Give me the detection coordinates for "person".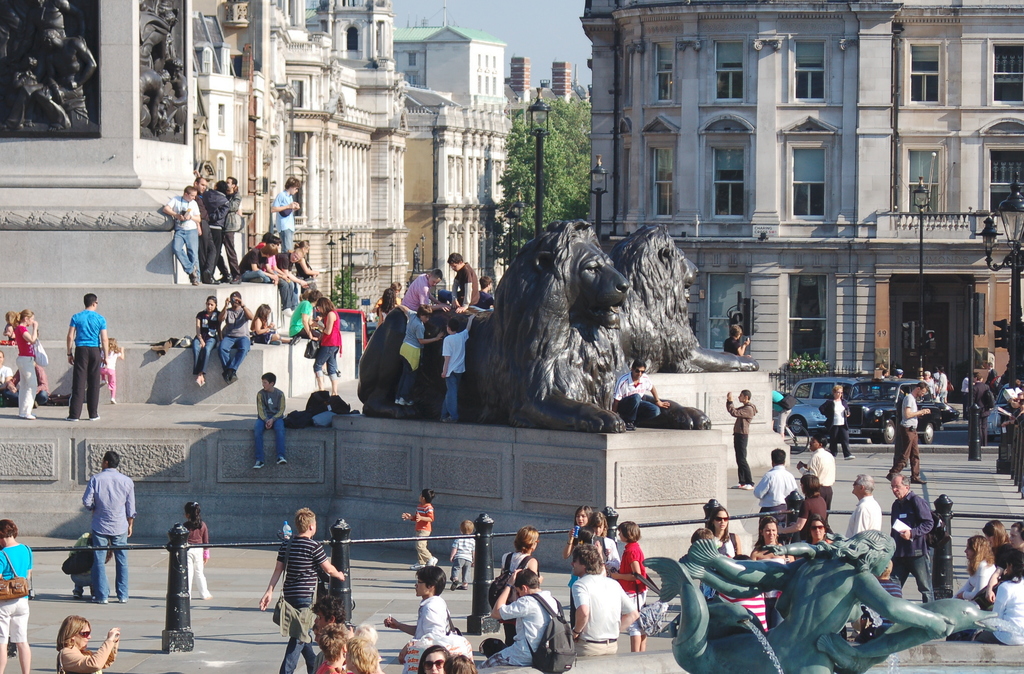
box=[614, 494, 655, 658].
